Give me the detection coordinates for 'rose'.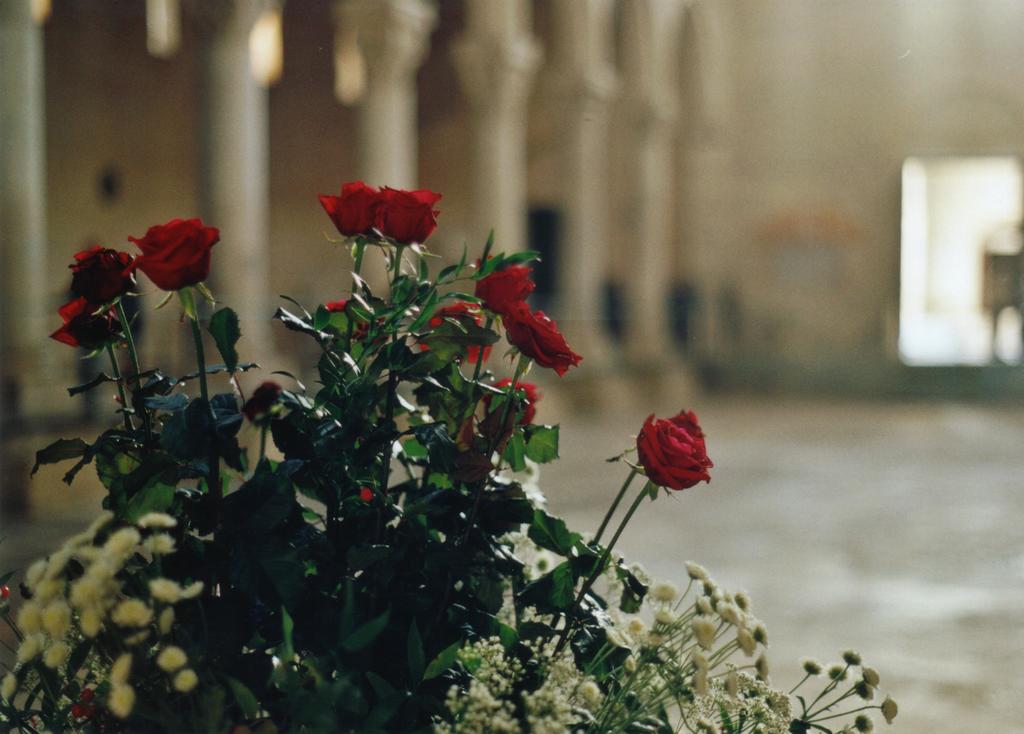
<region>502, 302, 585, 377</region>.
